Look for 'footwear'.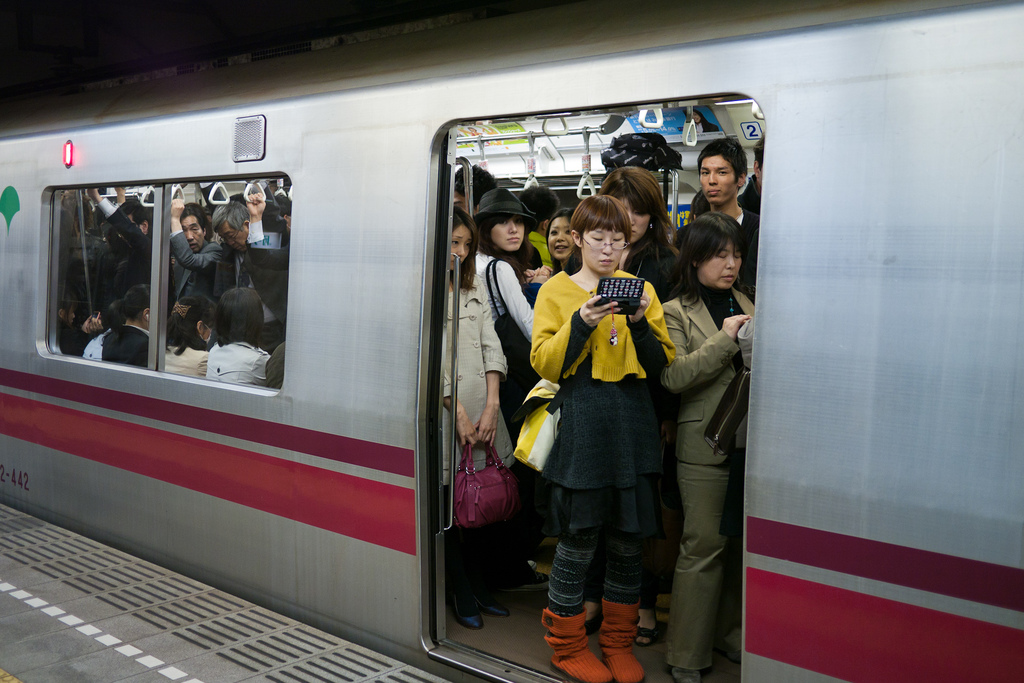
Found: bbox=(670, 668, 712, 682).
